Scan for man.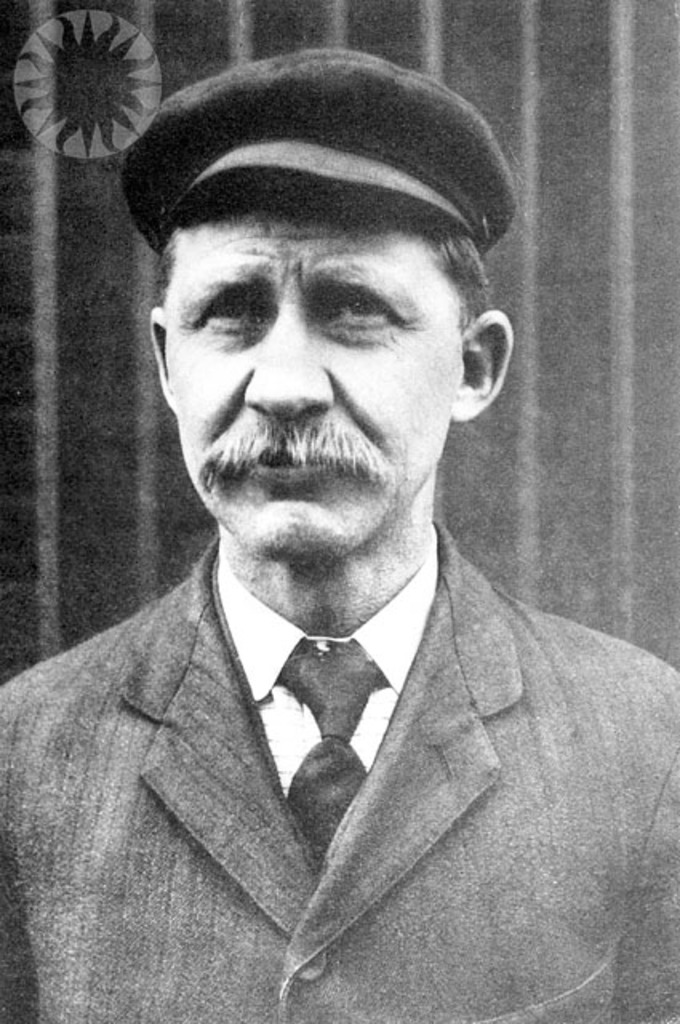
Scan result: [0,48,653,998].
